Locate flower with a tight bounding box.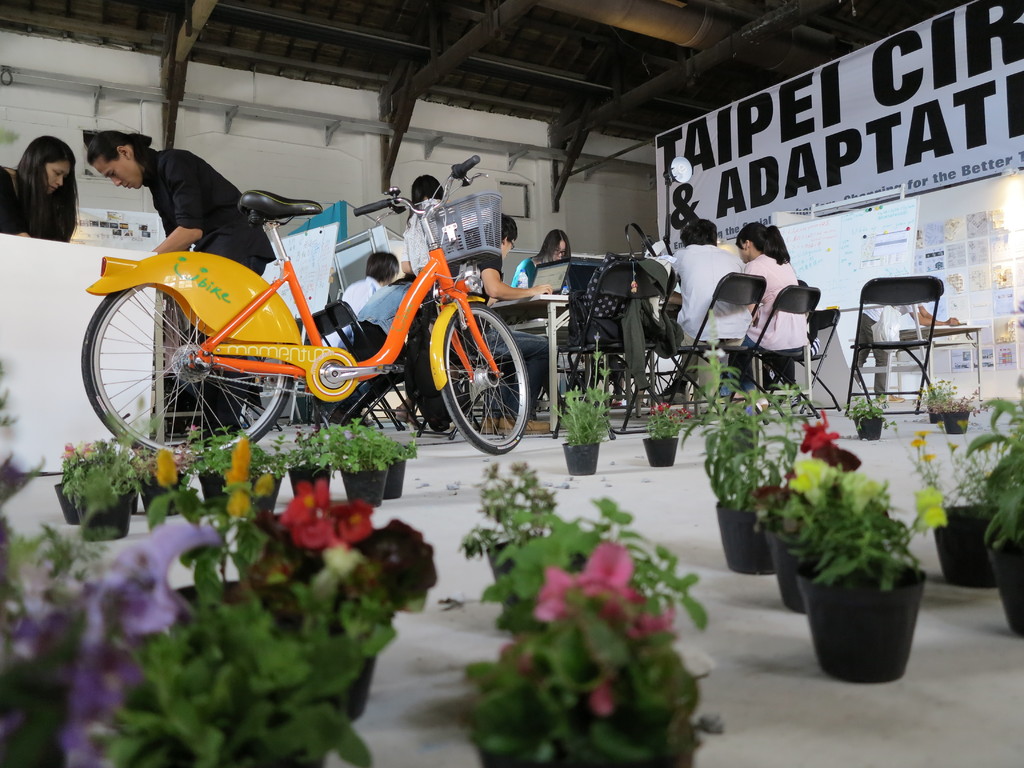
[797, 413, 837, 457].
